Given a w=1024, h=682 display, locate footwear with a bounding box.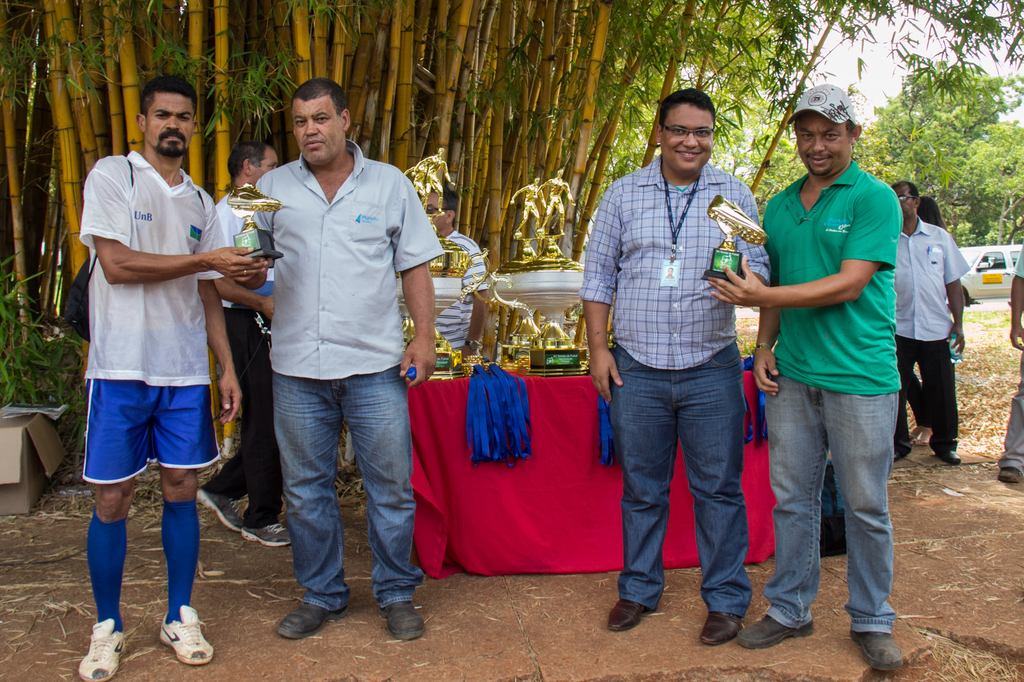
Located: (x1=934, y1=450, x2=962, y2=463).
